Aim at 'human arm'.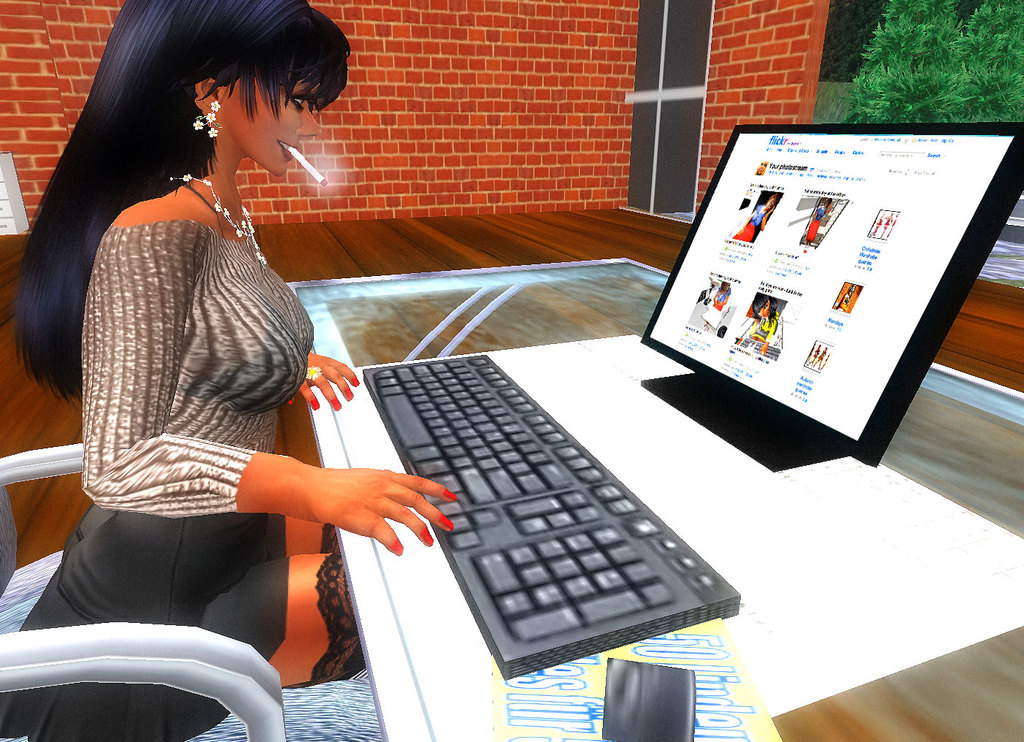
Aimed at 84:216:457:551.
